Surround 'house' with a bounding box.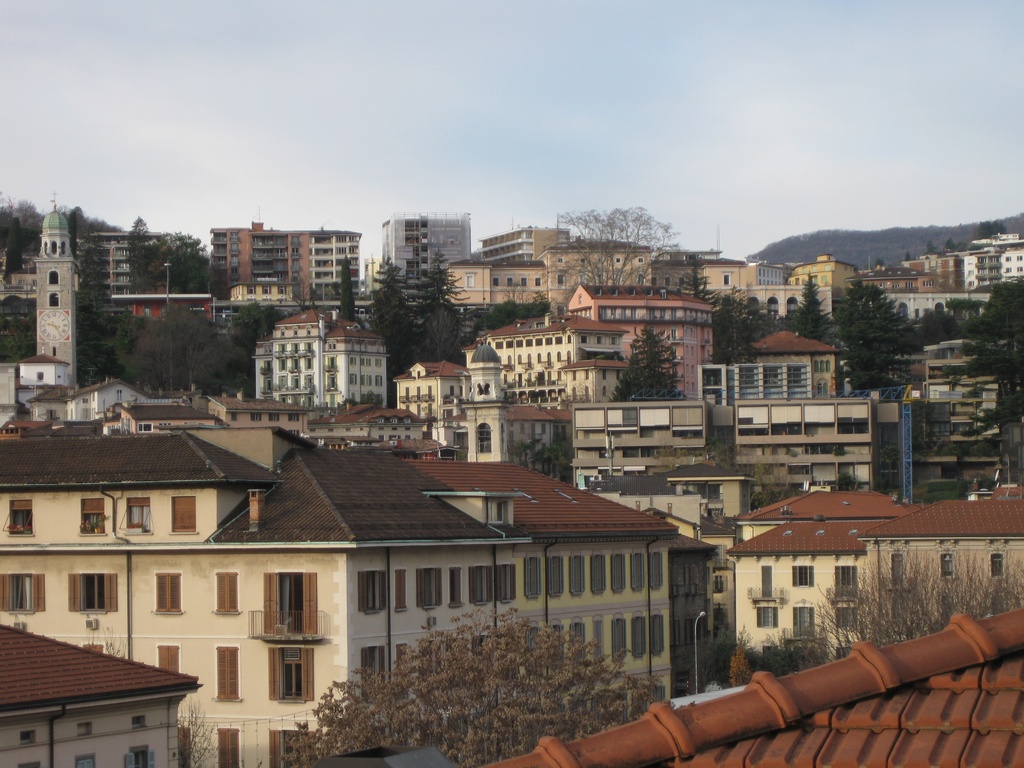
x1=0 y1=617 x2=200 y2=767.
